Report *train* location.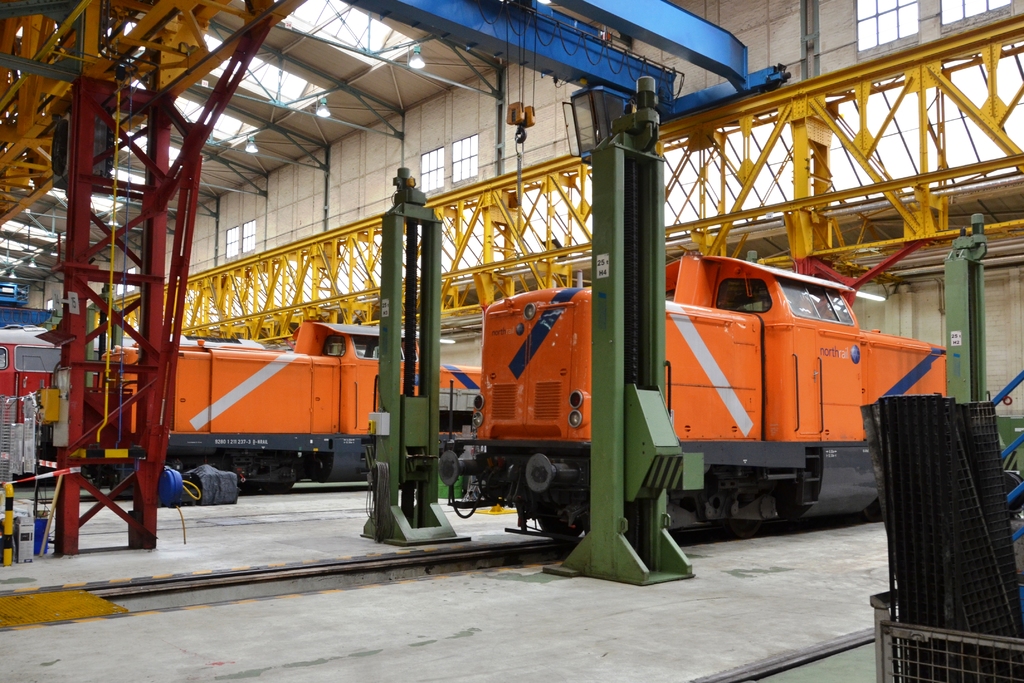
Report: box(92, 317, 482, 493).
